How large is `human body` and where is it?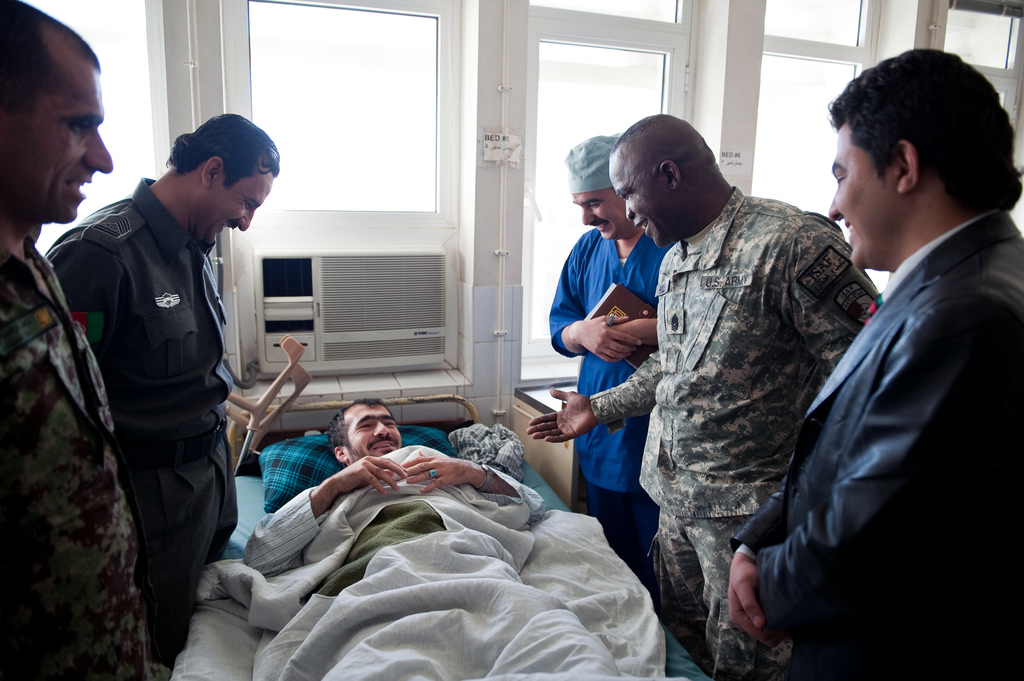
Bounding box: {"left": 0, "top": 233, "right": 180, "bottom": 680}.
